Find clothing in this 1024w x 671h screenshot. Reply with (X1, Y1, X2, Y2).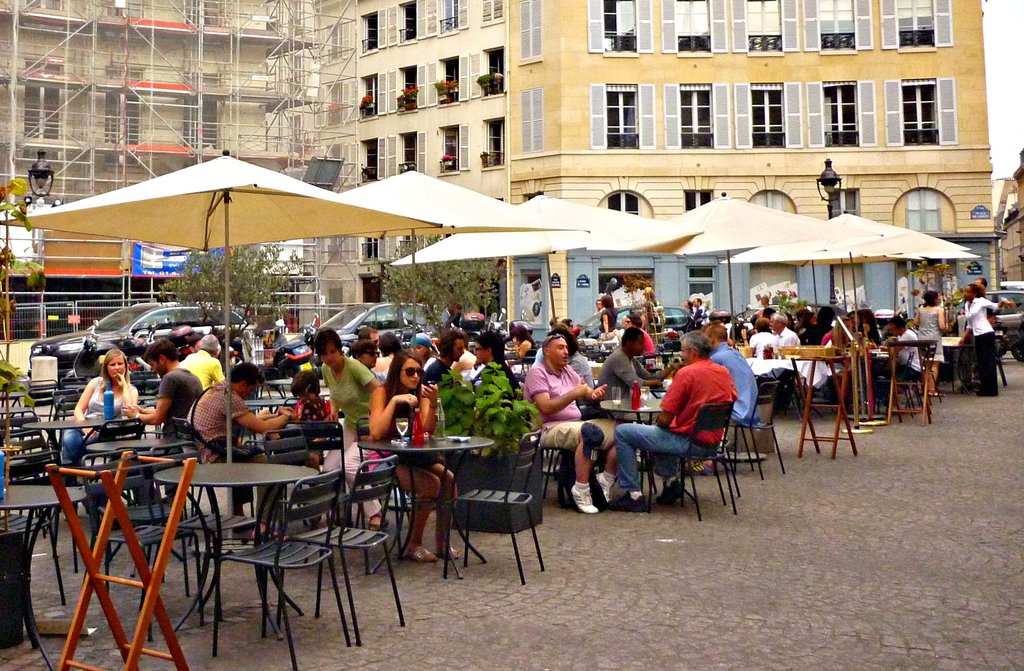
(516, 338, 538, 367).
